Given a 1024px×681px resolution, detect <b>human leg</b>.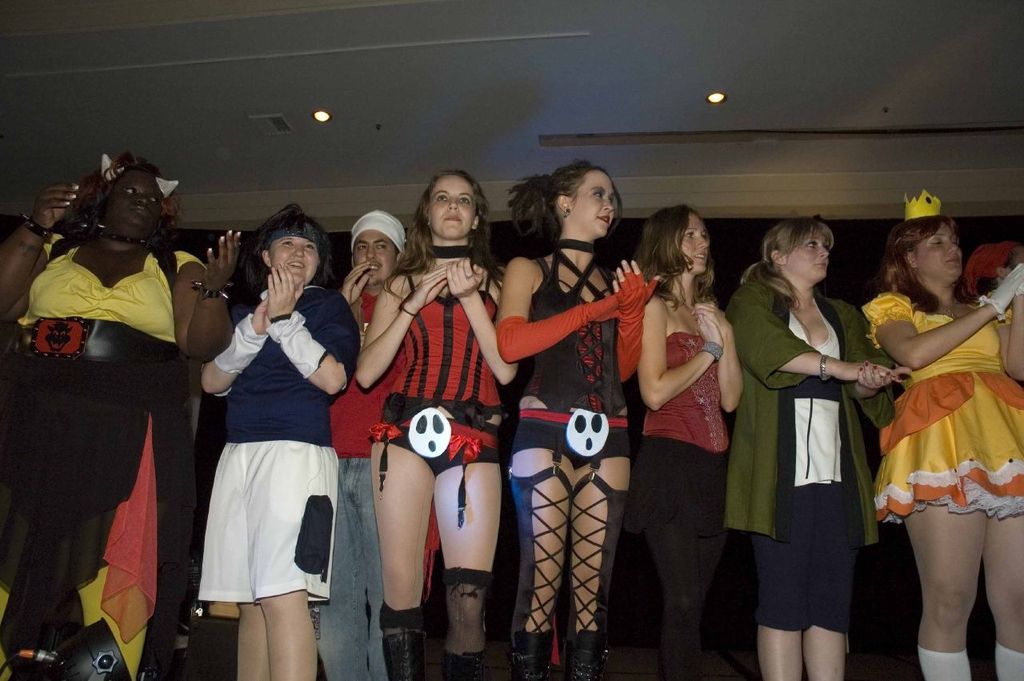
crop(571, 414, 629, 680).
